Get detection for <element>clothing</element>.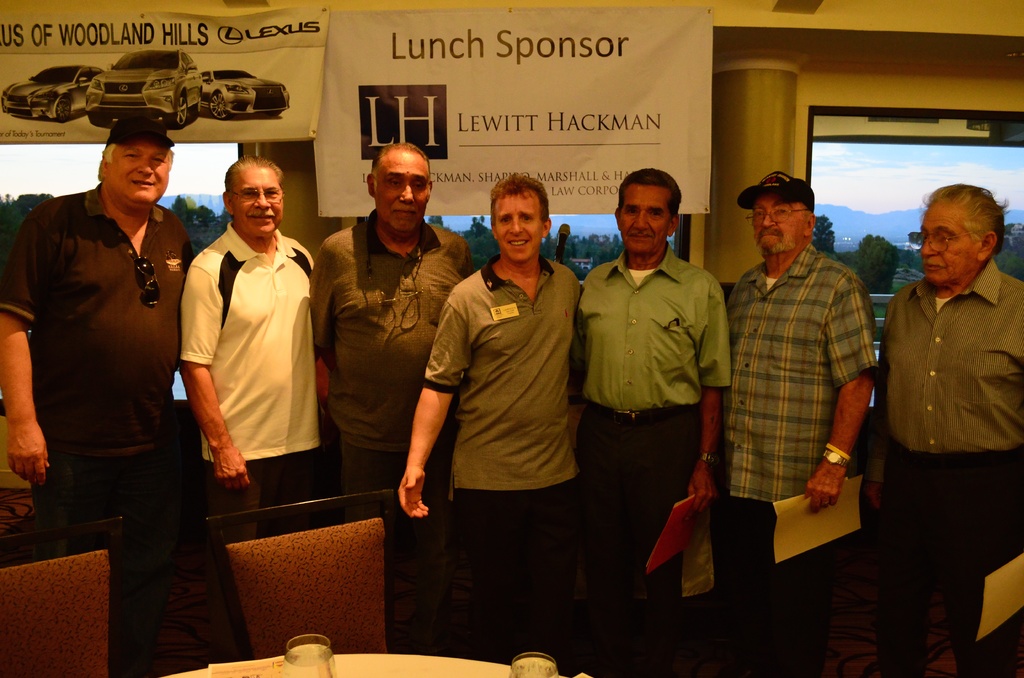
Detection: [0,174,194,659].
